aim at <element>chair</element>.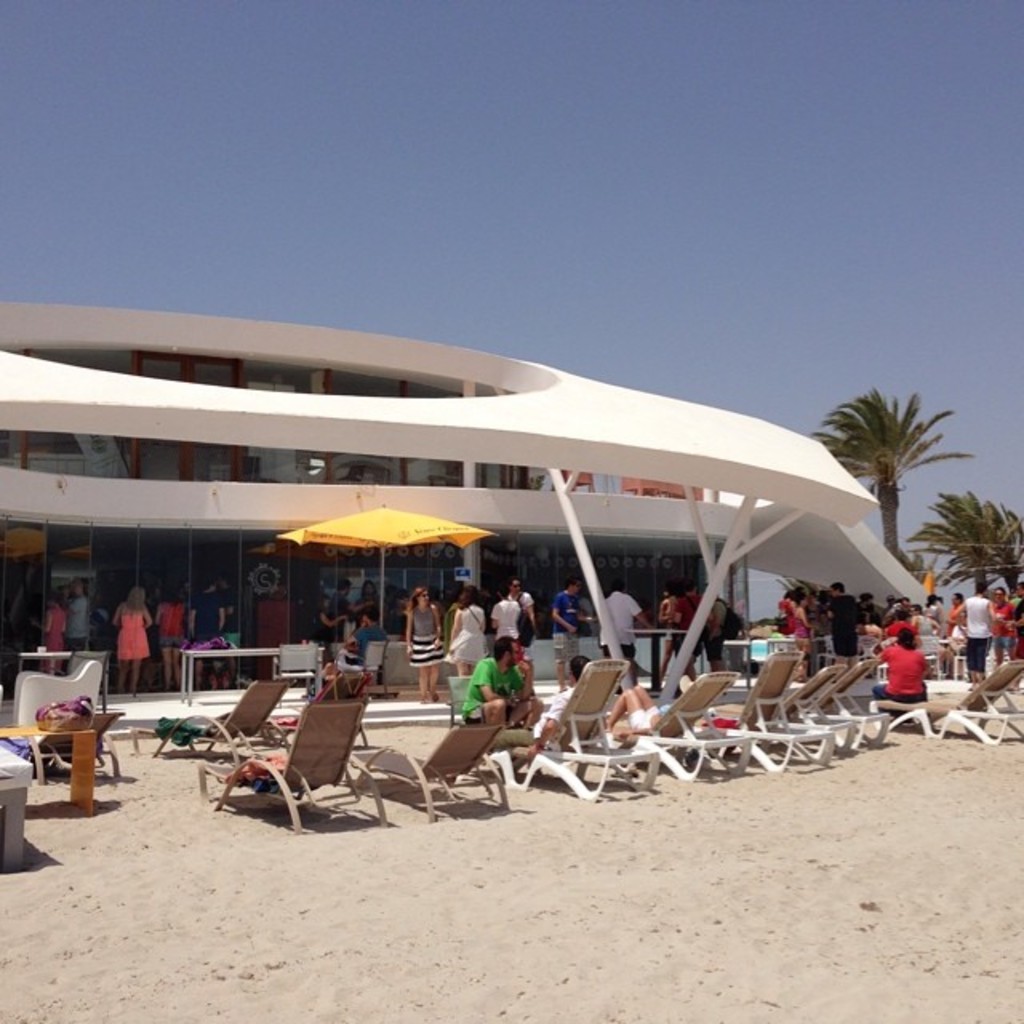
Aimed at (869,664,1022,750).
